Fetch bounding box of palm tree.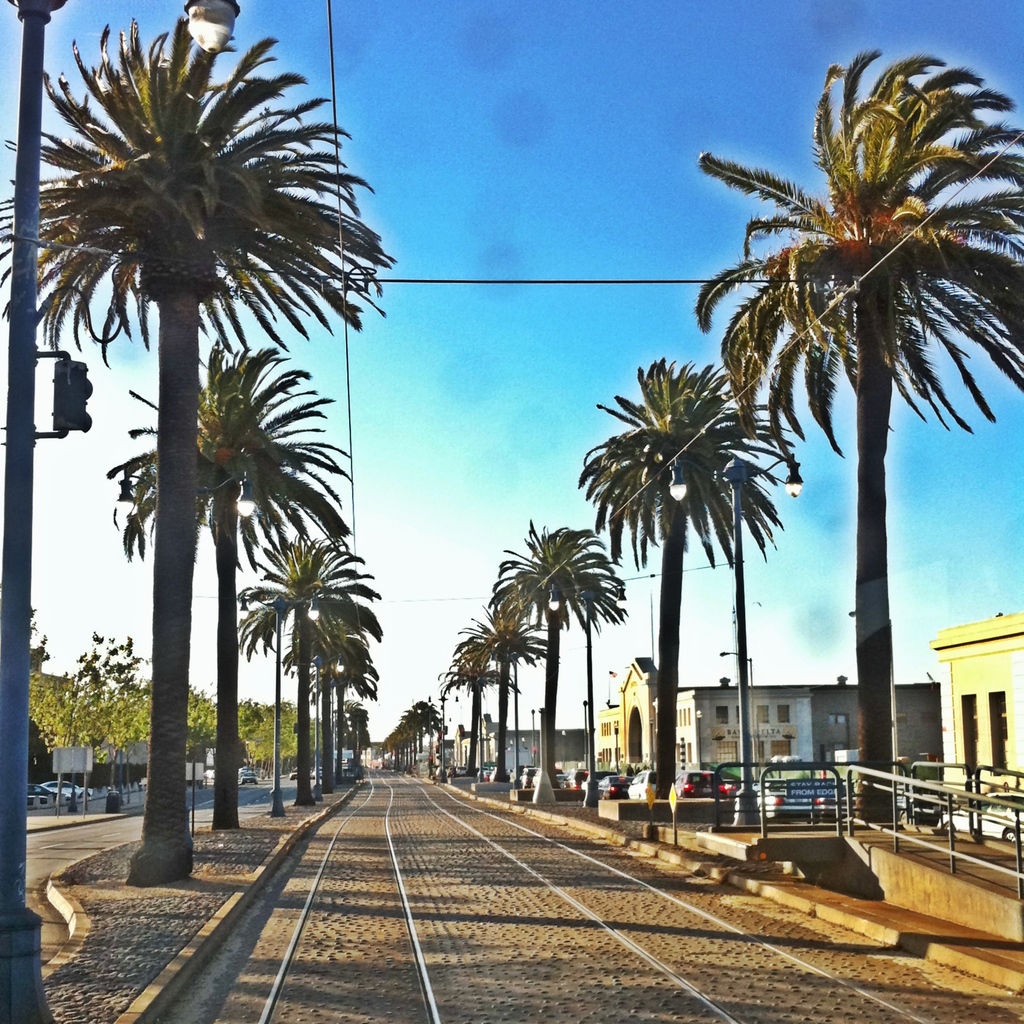
Bbox: [707,63,995,818].
